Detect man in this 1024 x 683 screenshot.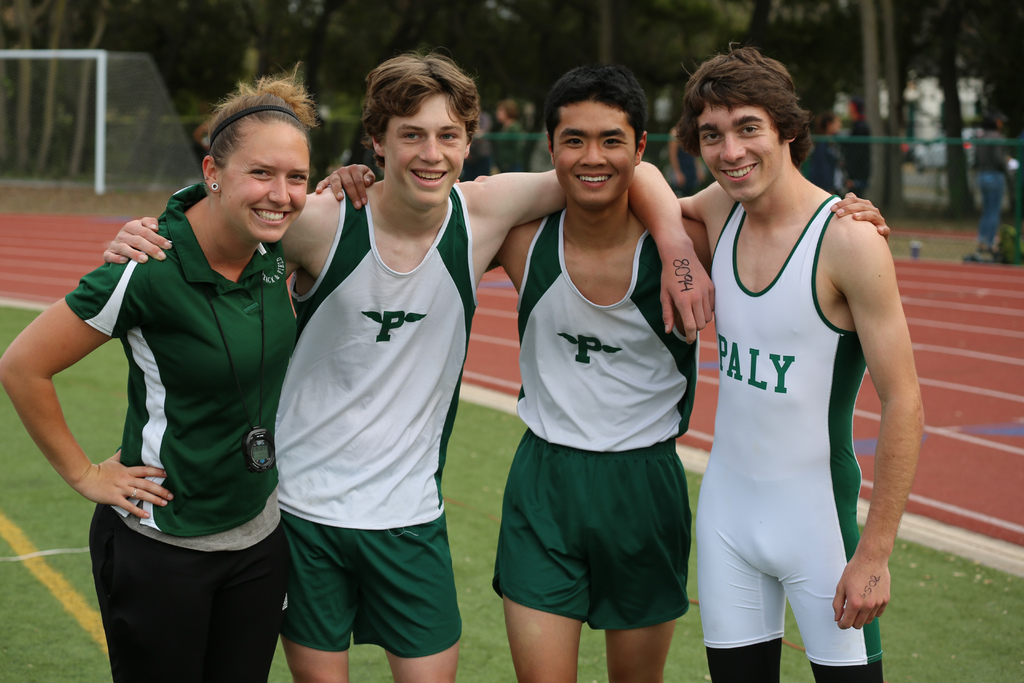
Detection: 474, 42, 924, 682.
